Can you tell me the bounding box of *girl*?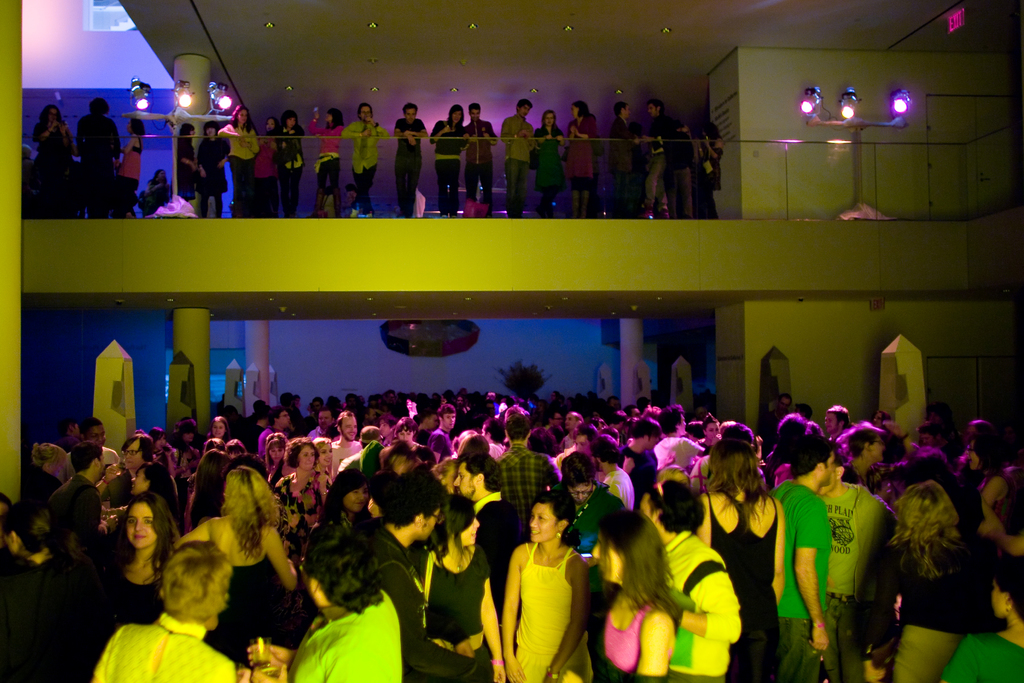
(x1=190, y1=408, x2=268, y2=531).
